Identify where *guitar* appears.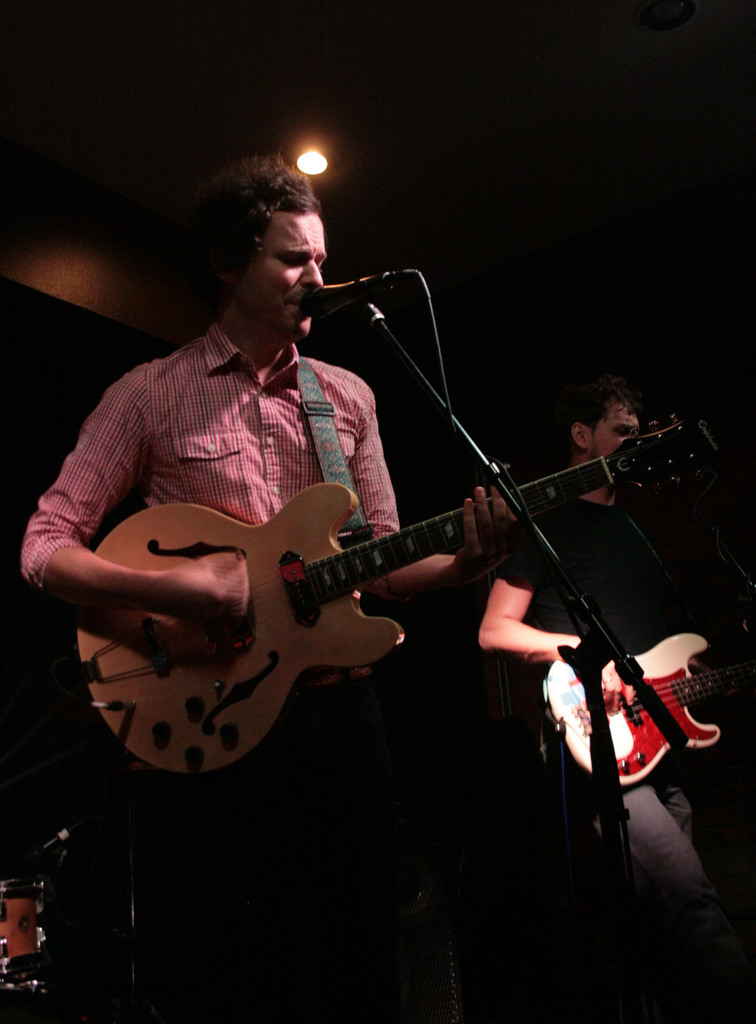
Appears at <region>71, 410, 724, 781</region>.
